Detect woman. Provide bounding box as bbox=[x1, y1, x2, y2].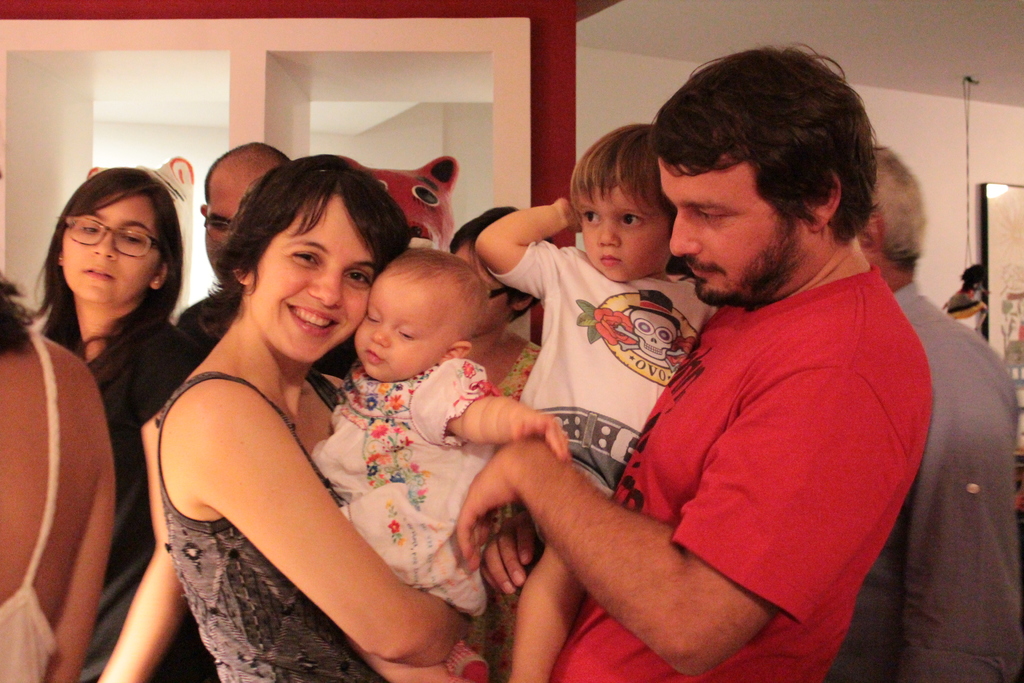
bbox=[28, 161, 195, 682].
